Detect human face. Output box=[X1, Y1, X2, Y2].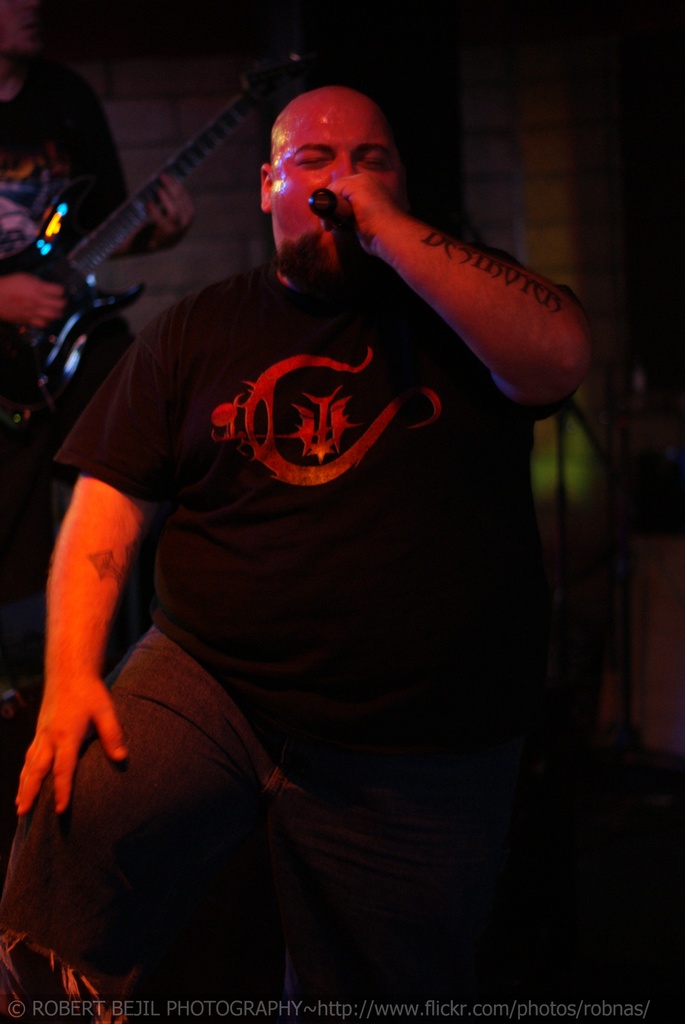
box=[274, 94, 400, 274].
